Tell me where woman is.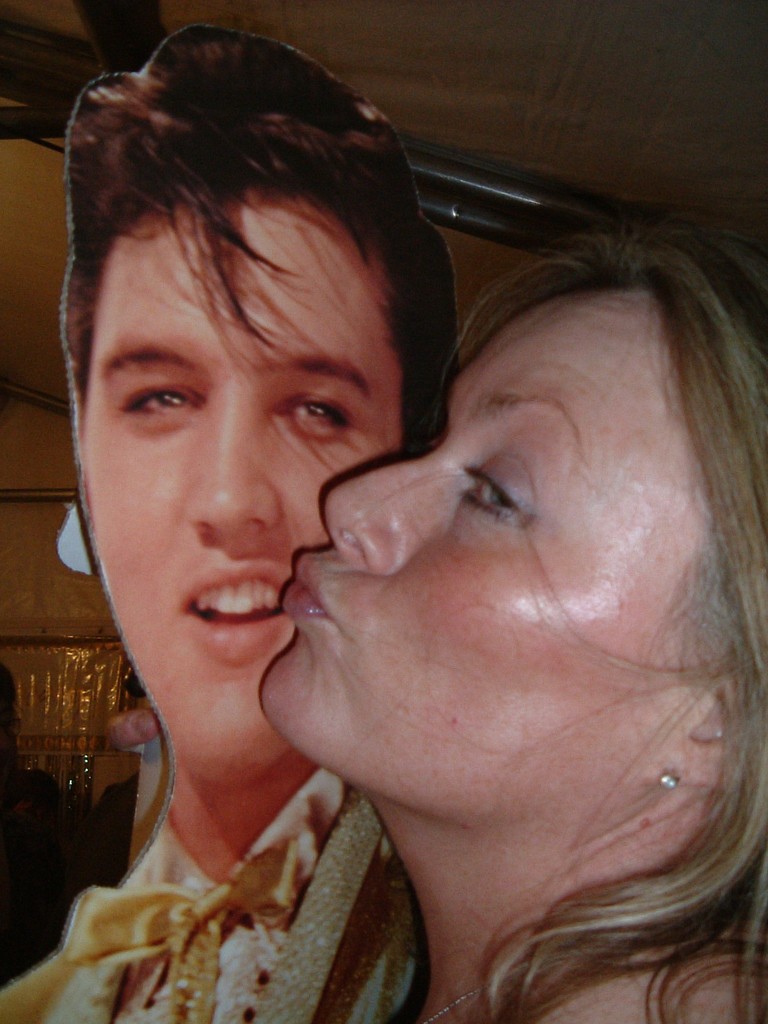
woman is at bbox=[263, 227, 767, 1023].
